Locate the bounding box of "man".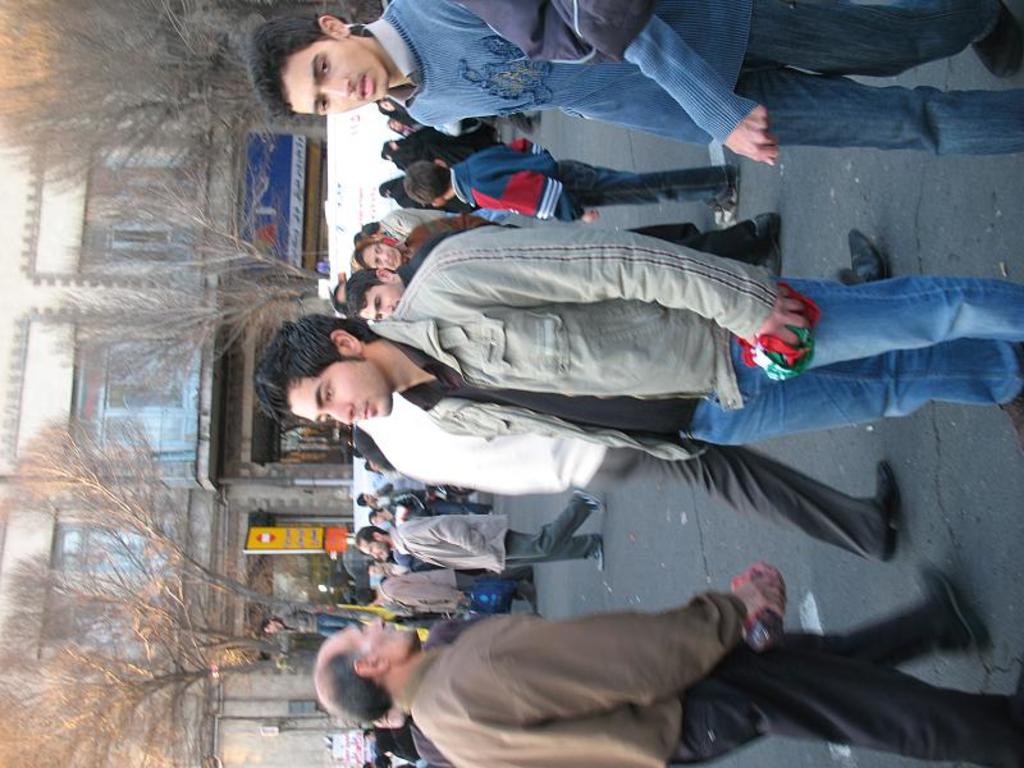
Bounding box: box=[353, 481, 609, 575].
